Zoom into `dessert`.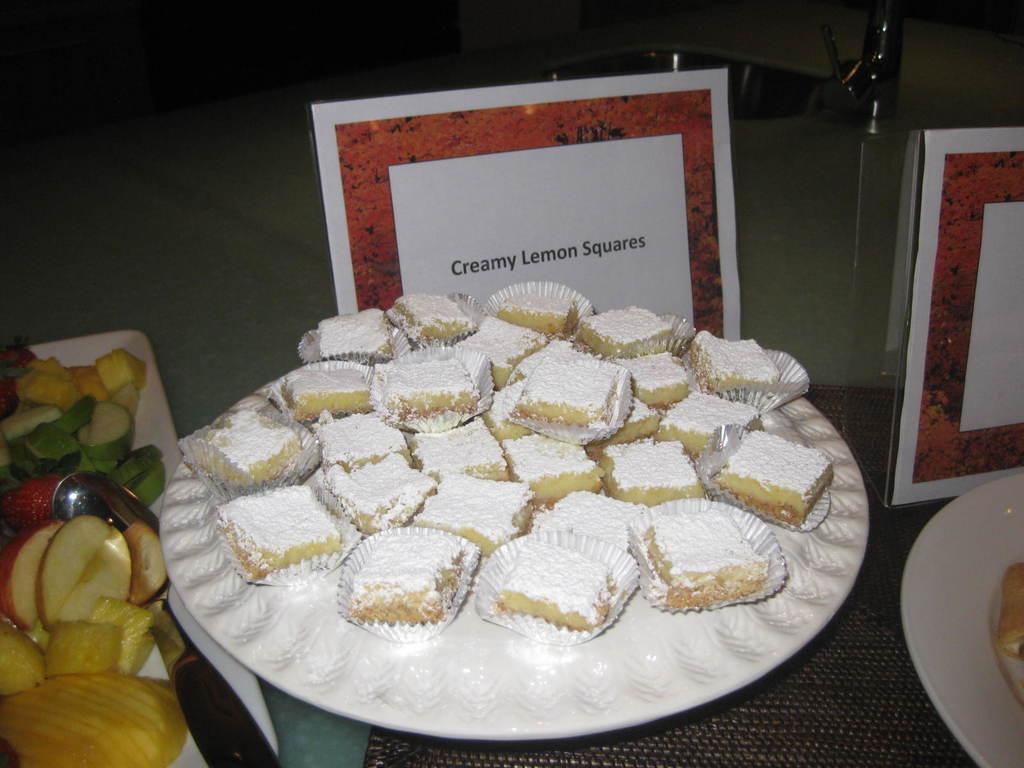
Zoom target: [x1=423, y1=468, x2=534, y2=556].
